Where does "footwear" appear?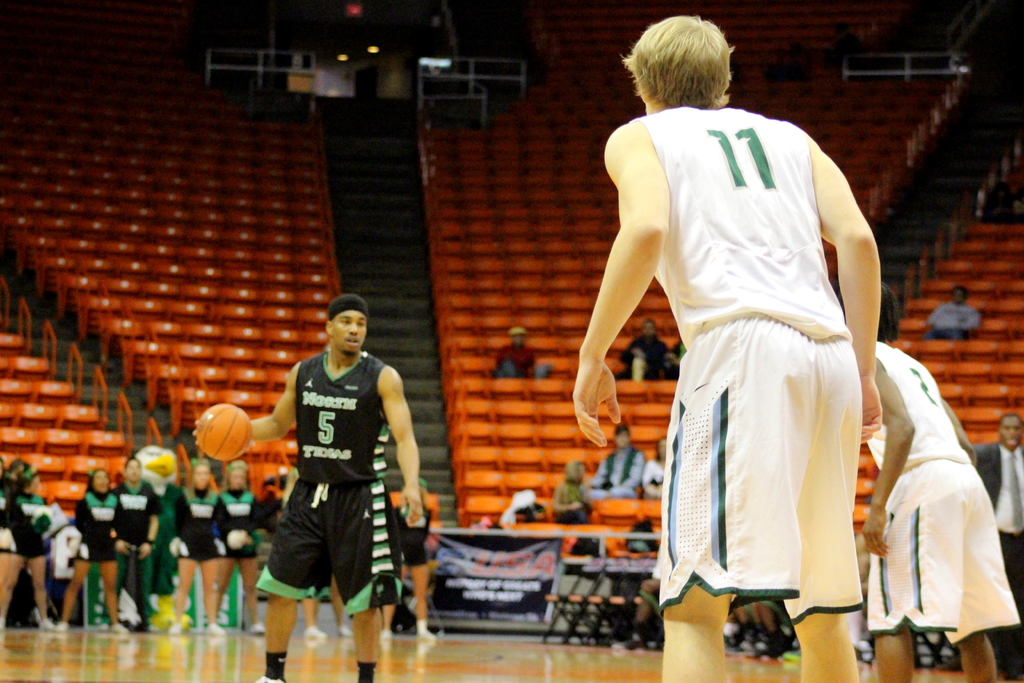
Appears at <region>208, 625, 225, 639</region>.
